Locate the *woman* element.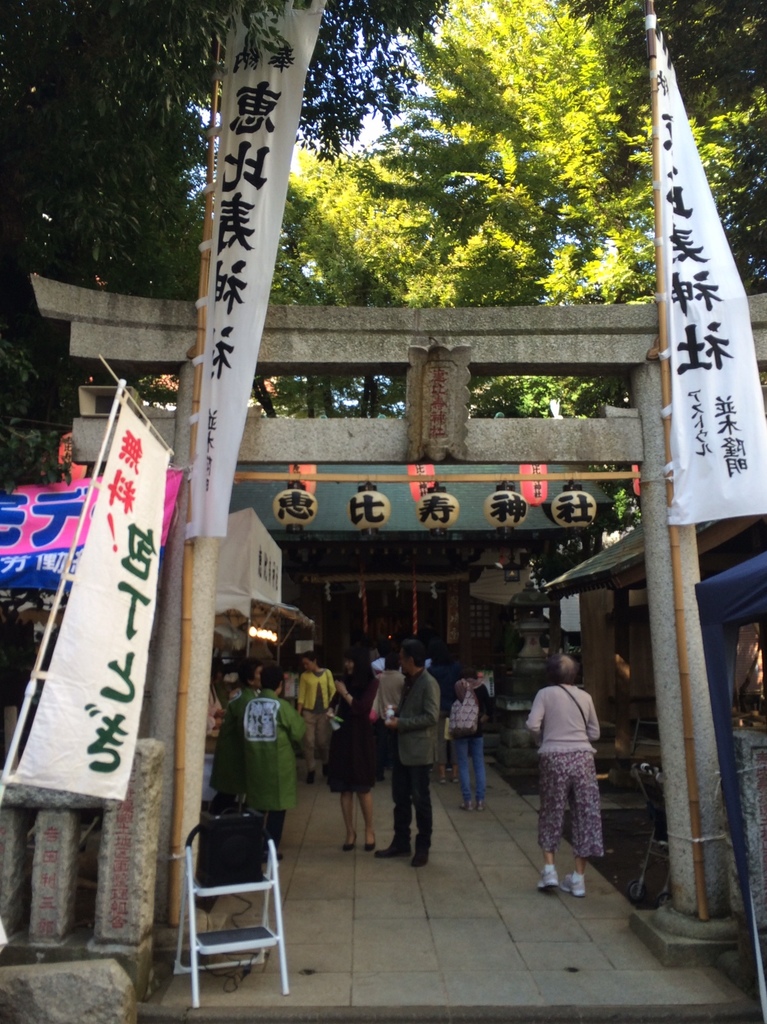
Element bbox: {"x1": 209, "y1": 645, "x2": 266, "y2": 819}.
